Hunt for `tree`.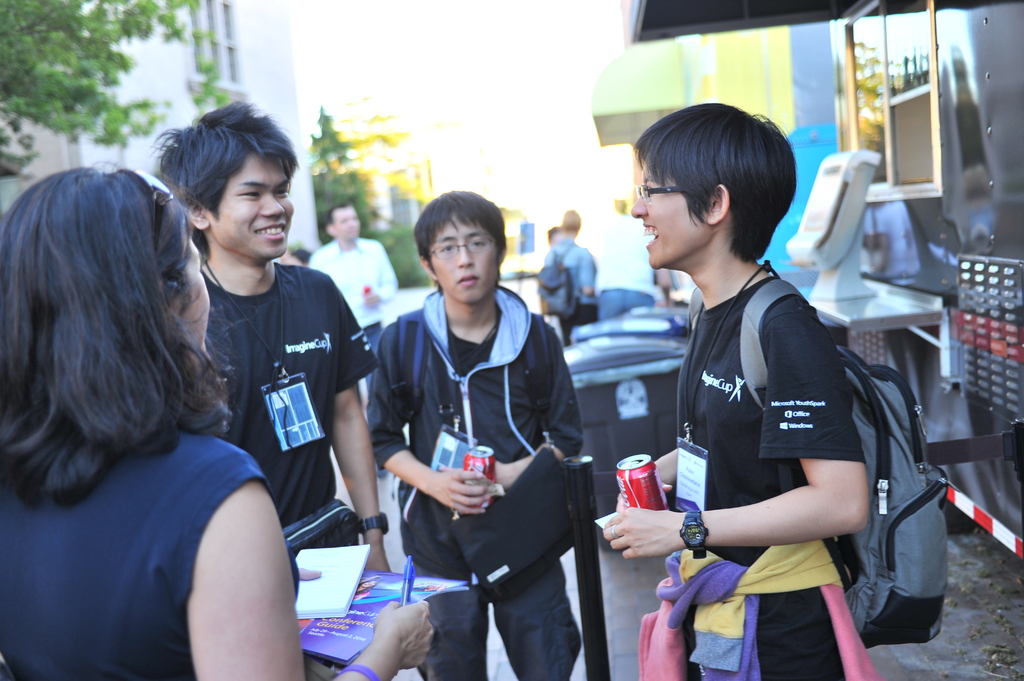
Hunted down at Rect(0, 0, 209, 145).
